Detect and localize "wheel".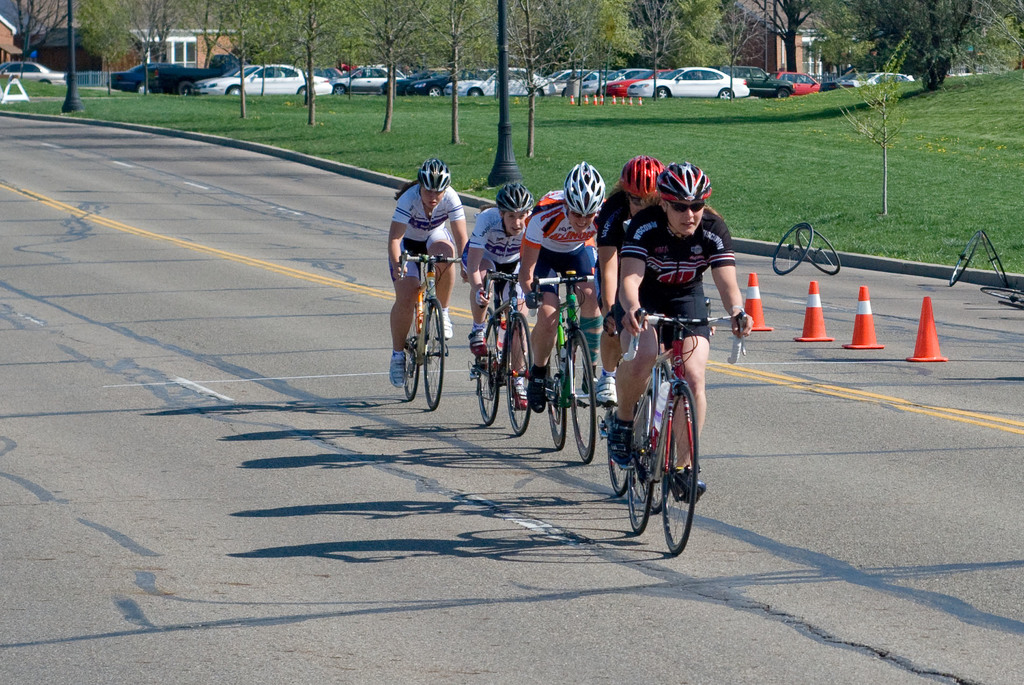
Localized at bbox(640, 392, 701, 544).
